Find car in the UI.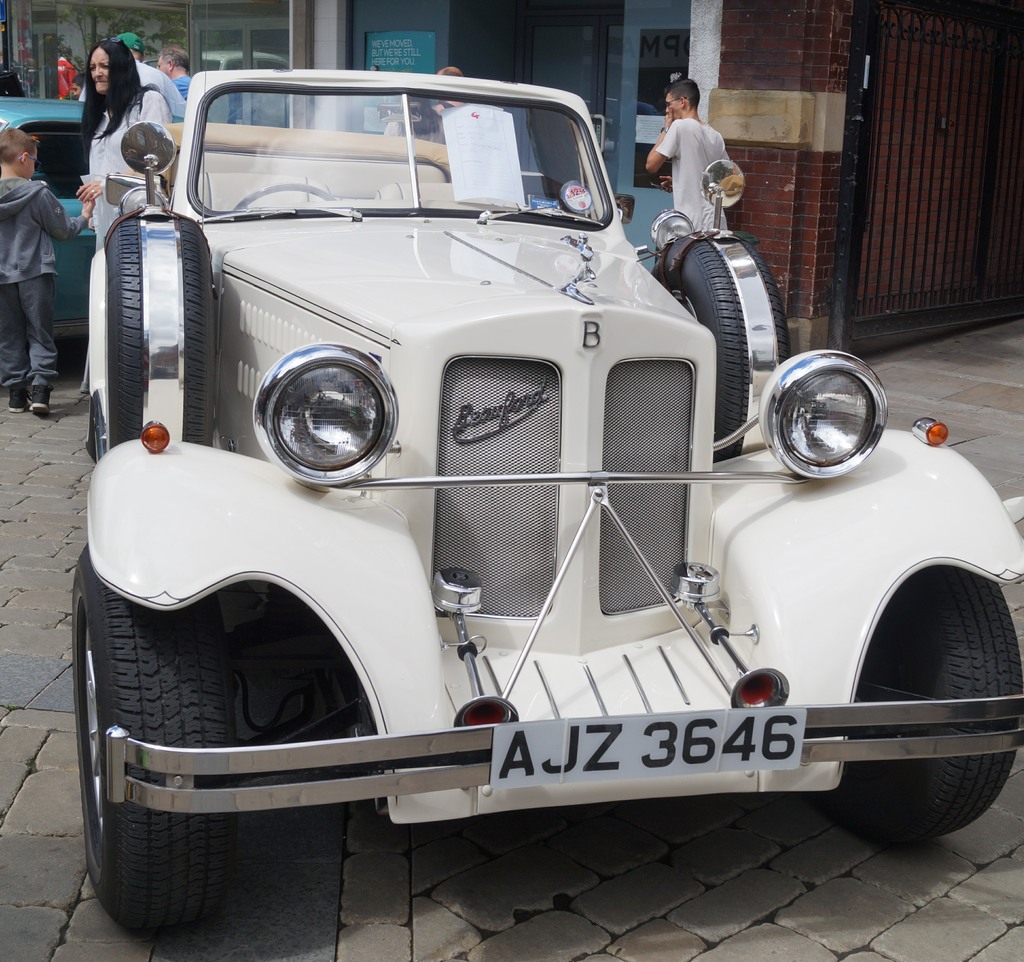
UI element at <region>67, 67, 1023, 946</region>.
